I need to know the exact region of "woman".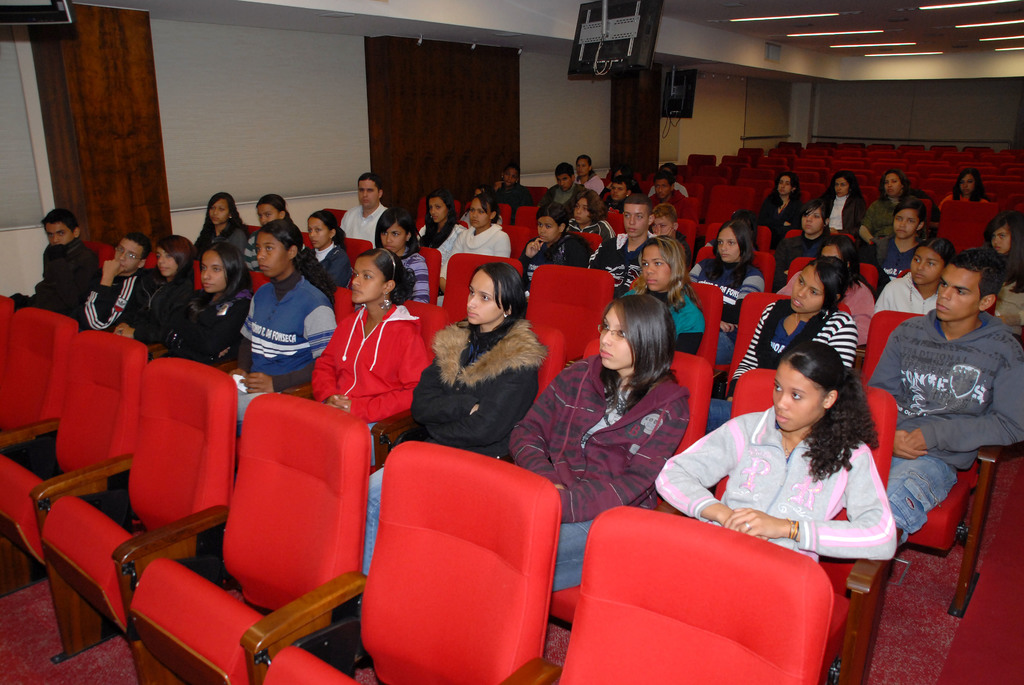
Region: region(815, 175, 866, 239).
